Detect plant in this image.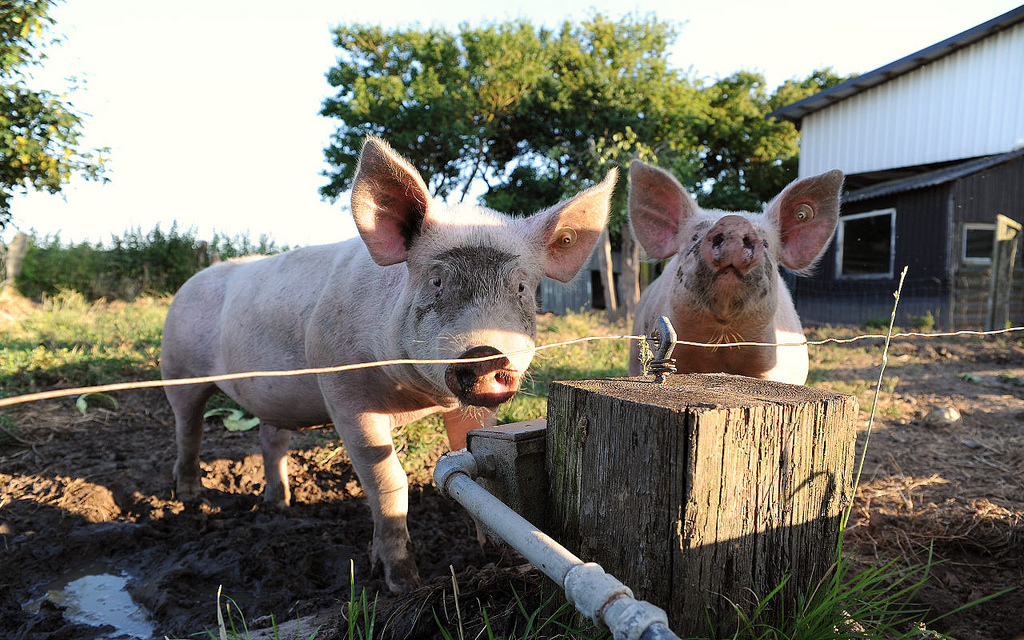
Detection: <region>421, 559, 490, 639</region>.
